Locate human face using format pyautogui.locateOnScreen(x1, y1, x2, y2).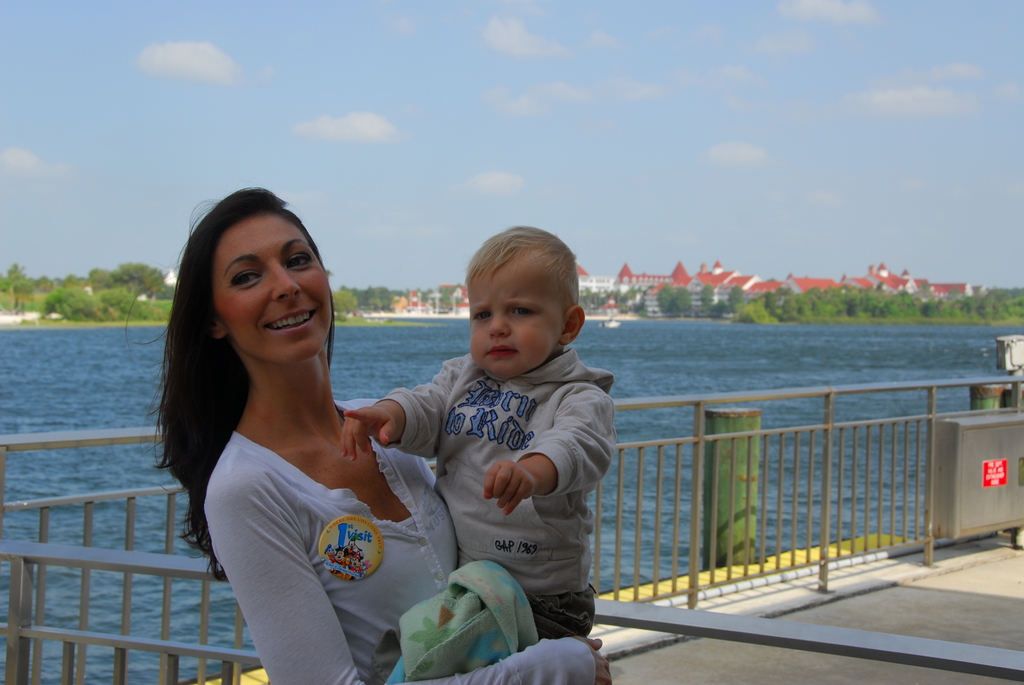
pyautogui.locateOnScreen(214, 215, 333, 359).
